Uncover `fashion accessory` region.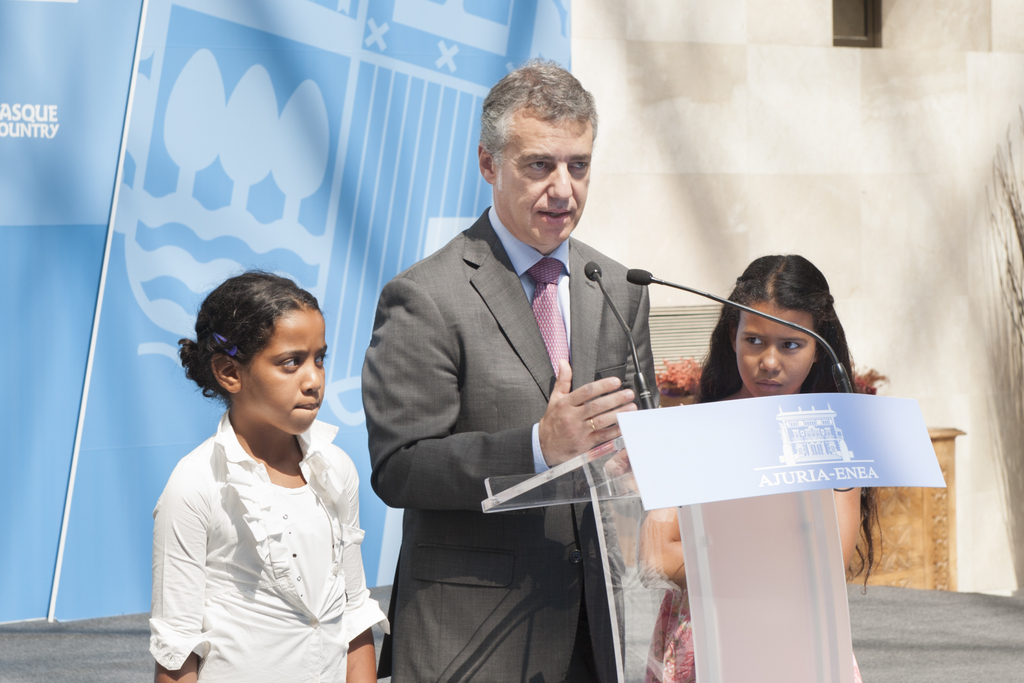
Uncovered: 588:421:597:431.
